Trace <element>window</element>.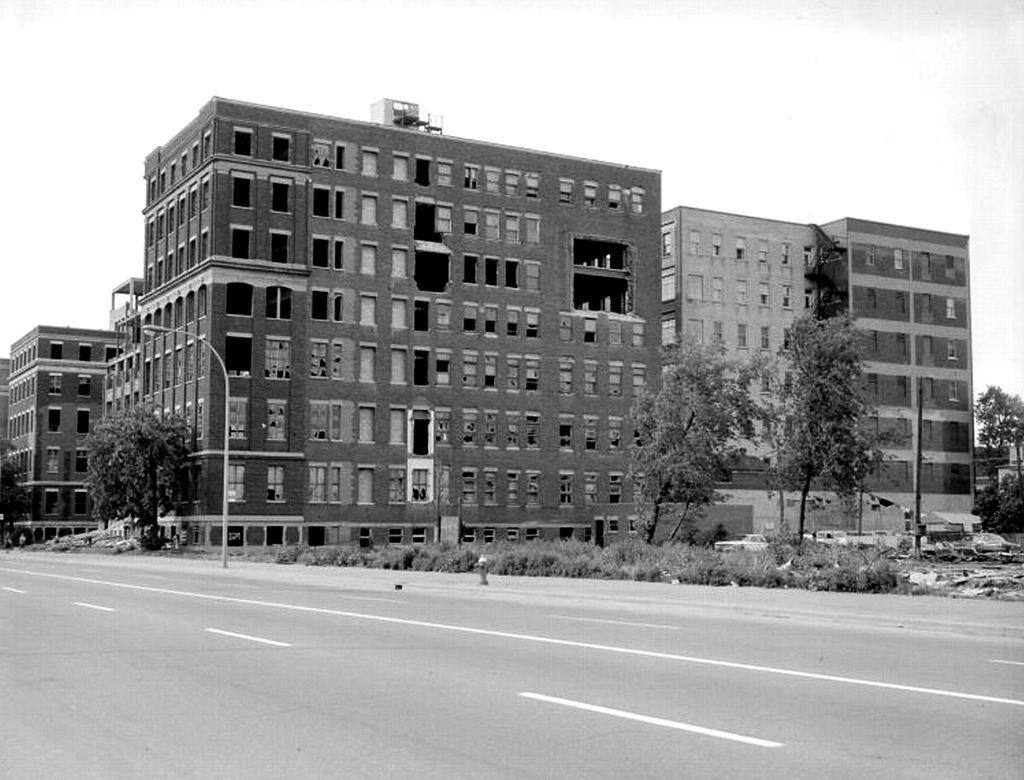
Traced to <bbox>78, 374, 93, 400</bbox>.
